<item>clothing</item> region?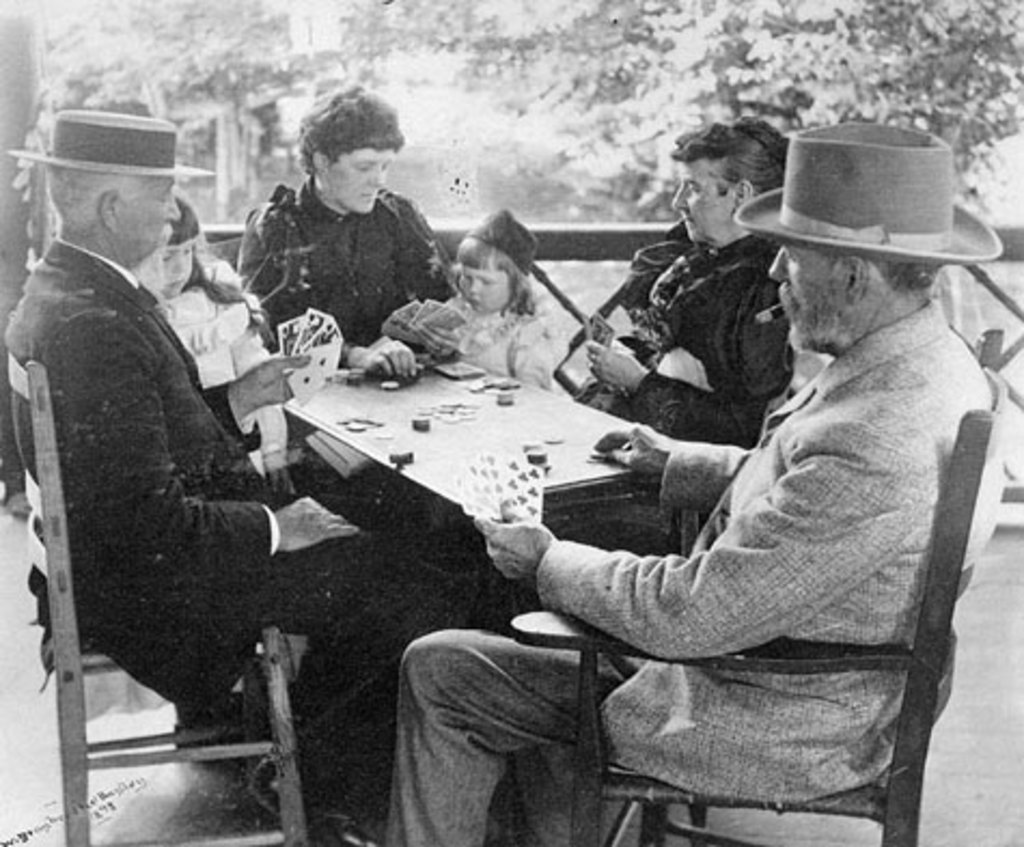
x1=235 y1=170 x2=457 y2=349
